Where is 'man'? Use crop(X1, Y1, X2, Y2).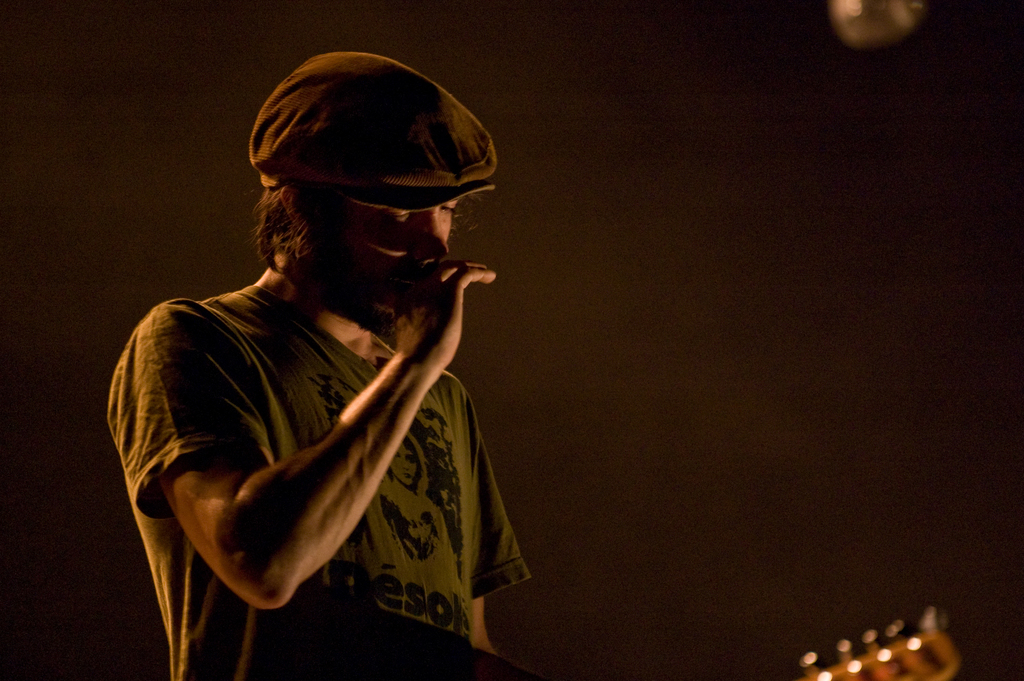
crop(111, 8, 561, 666).
